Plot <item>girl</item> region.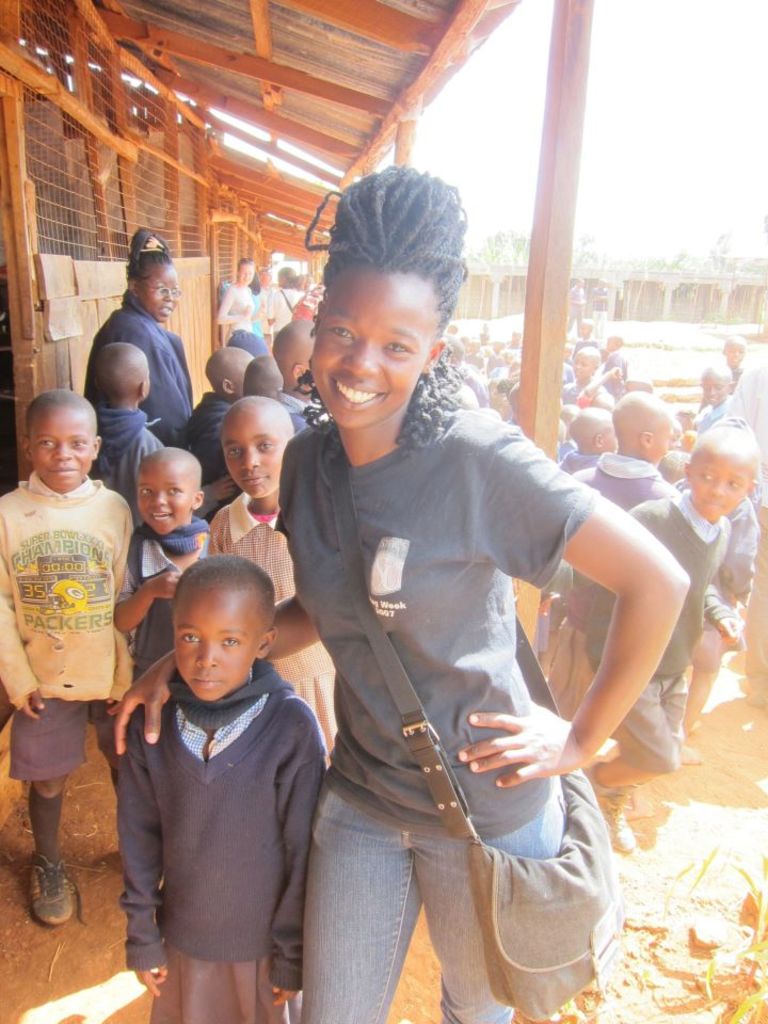
Plotted at BBox(112, 160, 683, 1023).
